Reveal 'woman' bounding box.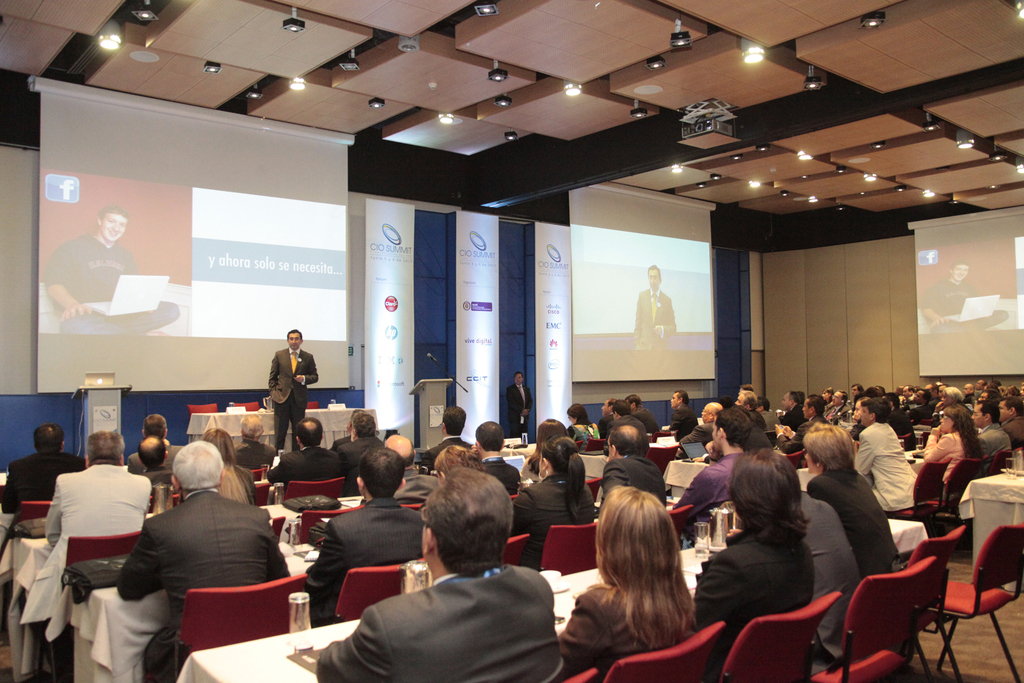
Revealed: <bbox>509, 439, 600, 572</bbox>.
